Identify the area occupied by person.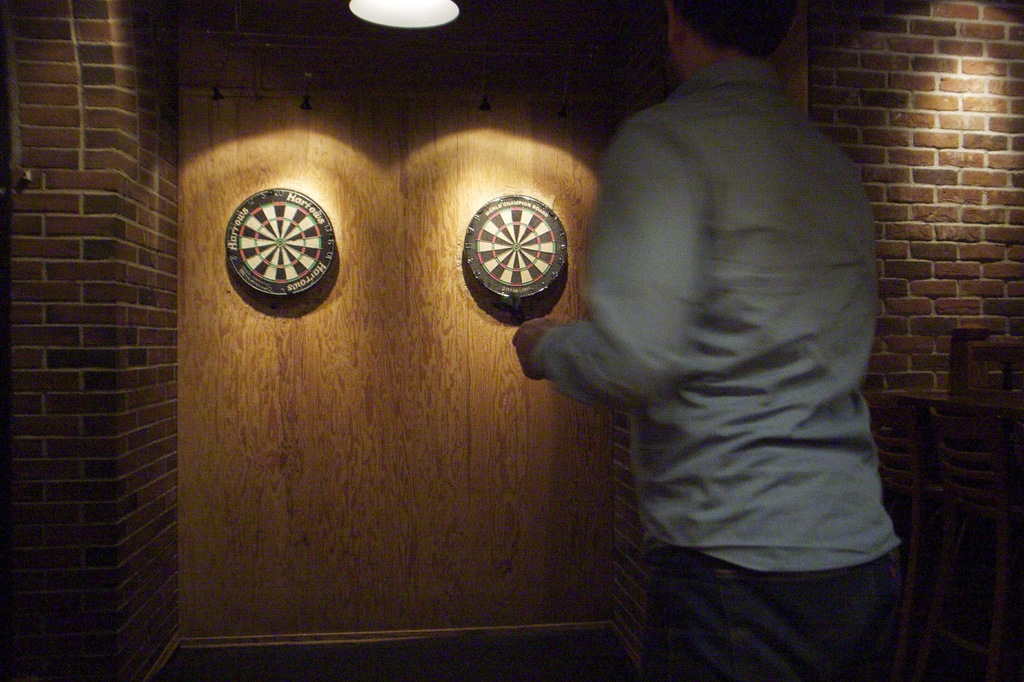
Area: {"left": 512, "top": 0, "right": 906, "bottom": 681}.
